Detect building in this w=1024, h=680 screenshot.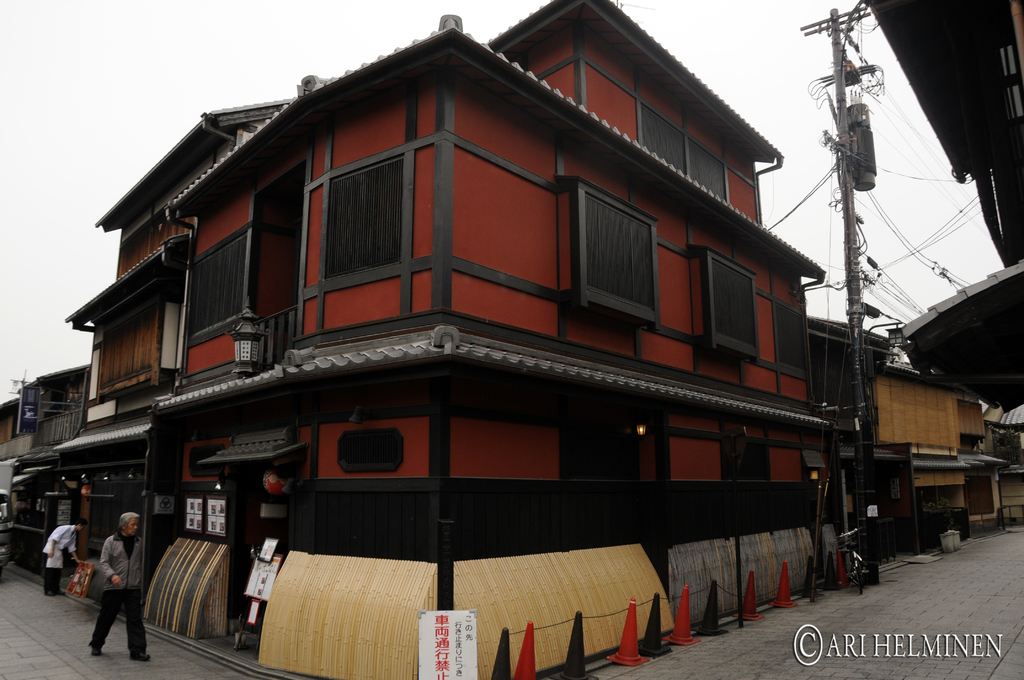
Detection: locate(48, 96, 292, 595).
